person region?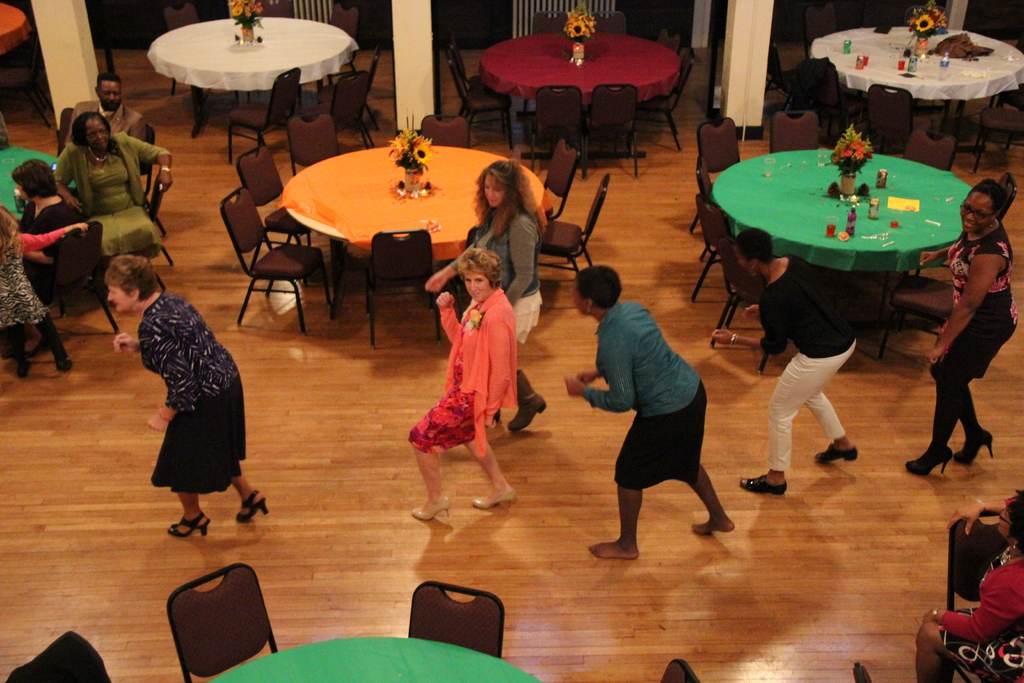
x1=902 y1=180 x2=1020 y2=479
